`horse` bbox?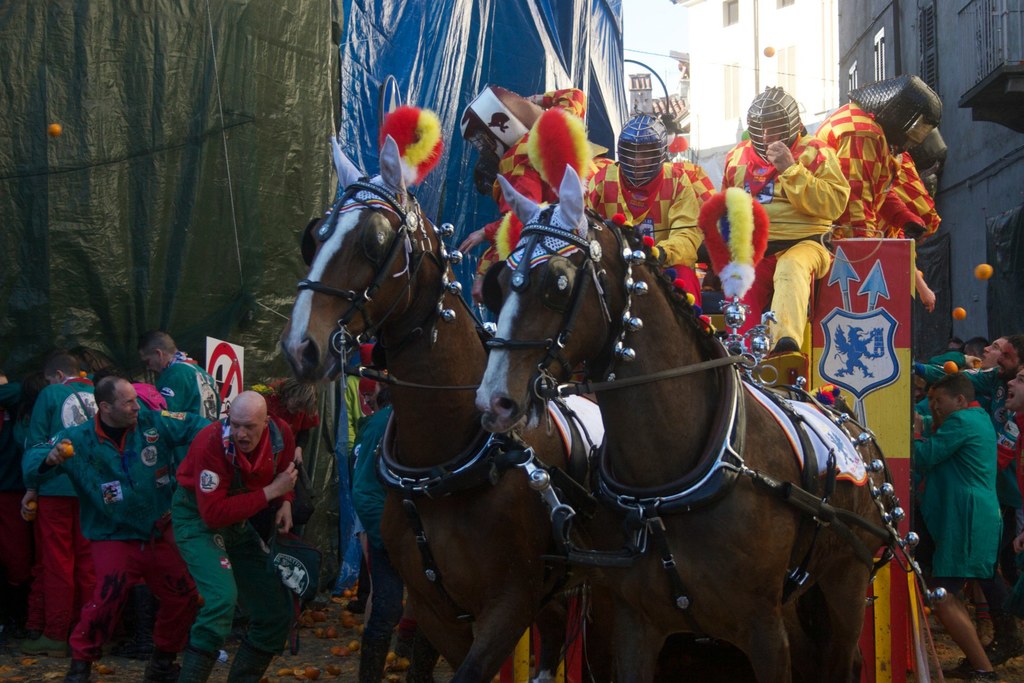
detection(273, 133, 586, 682)
